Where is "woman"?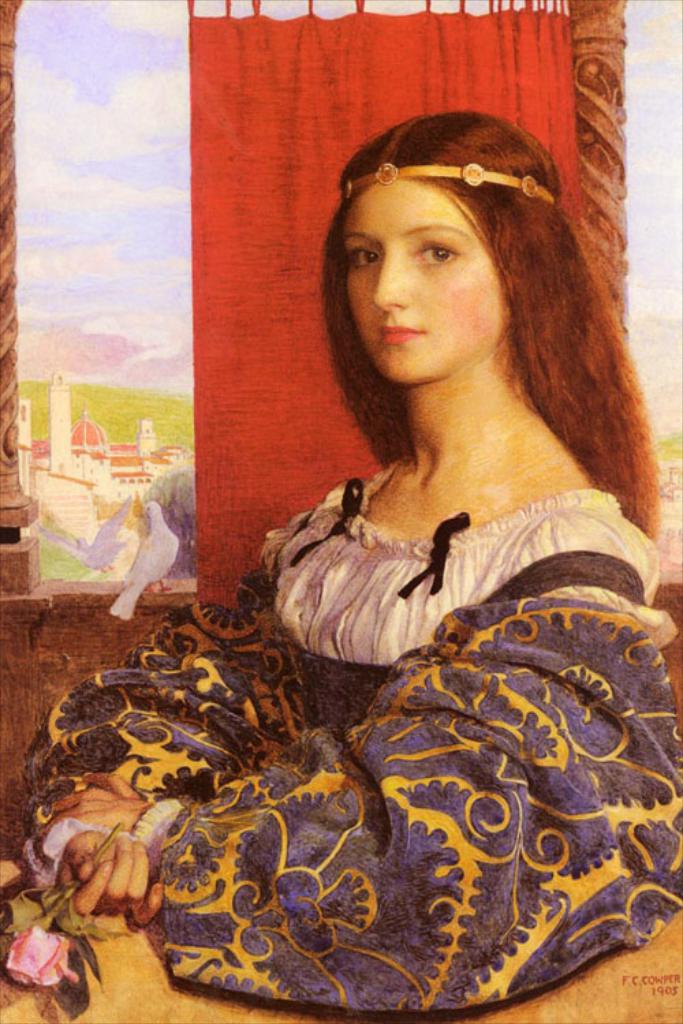
186, 93, 669, 948.
